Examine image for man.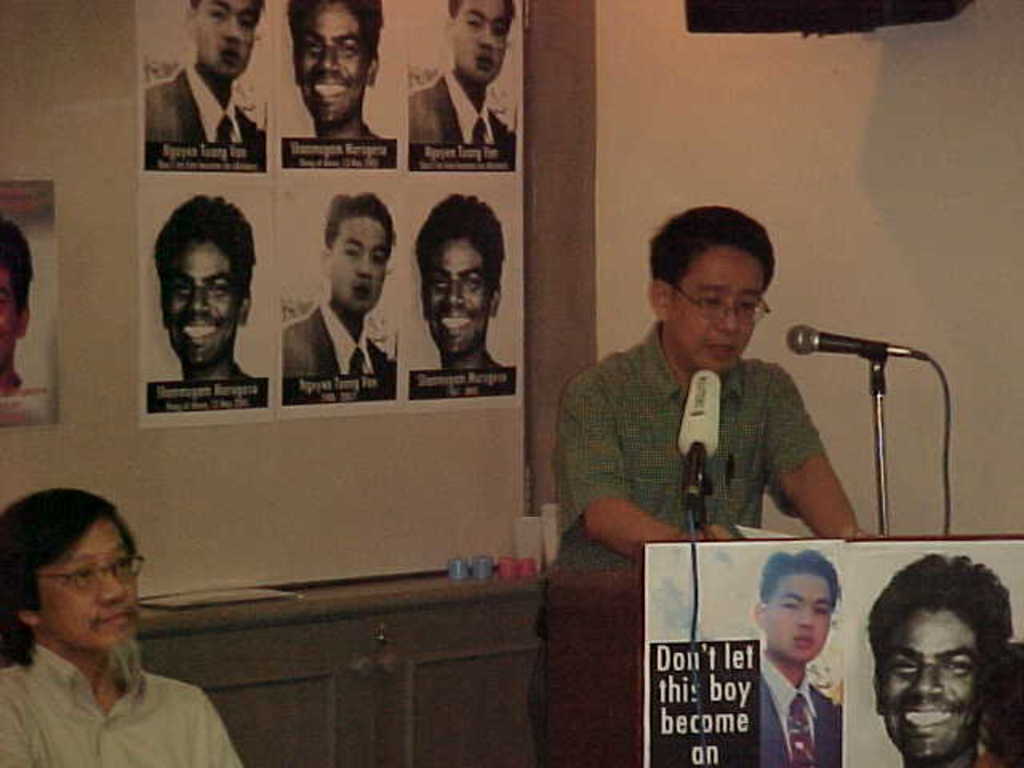
Examination result: bbox=[147, 0, 267, 146].
